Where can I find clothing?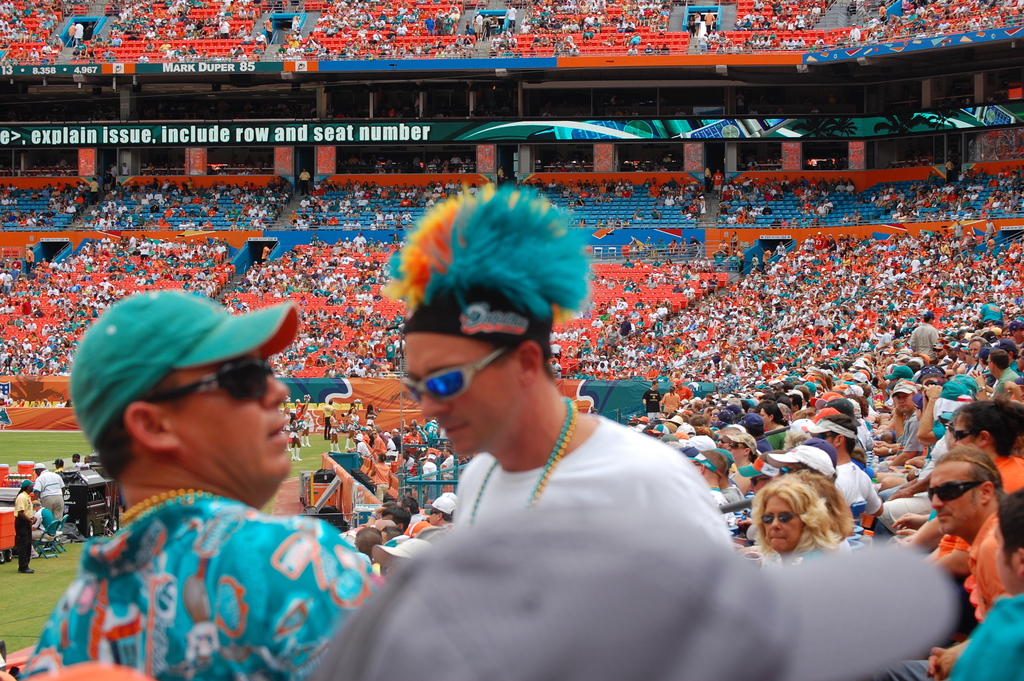
You can find it at 159,217,172,231.
